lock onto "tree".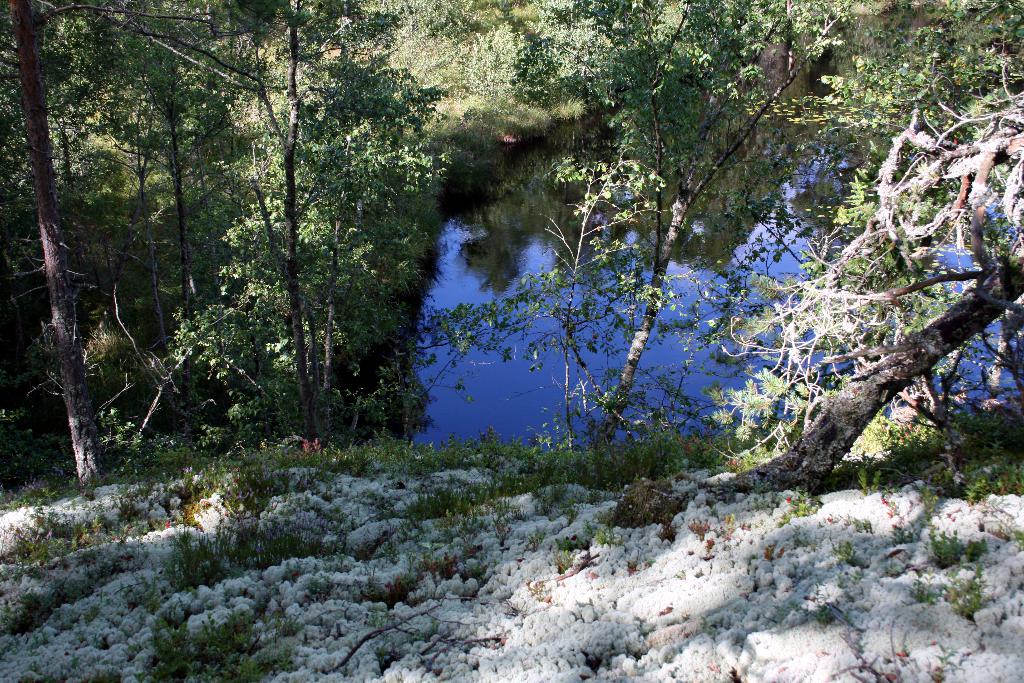
Locked: x1=539, y1=0, x2=862, y2=457.
